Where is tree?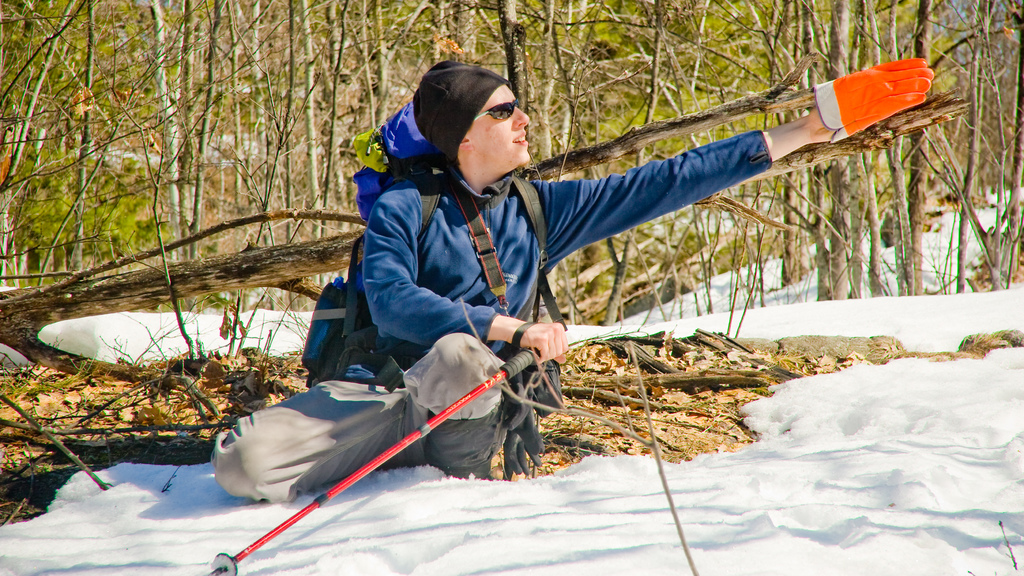
0,47,973,388.
